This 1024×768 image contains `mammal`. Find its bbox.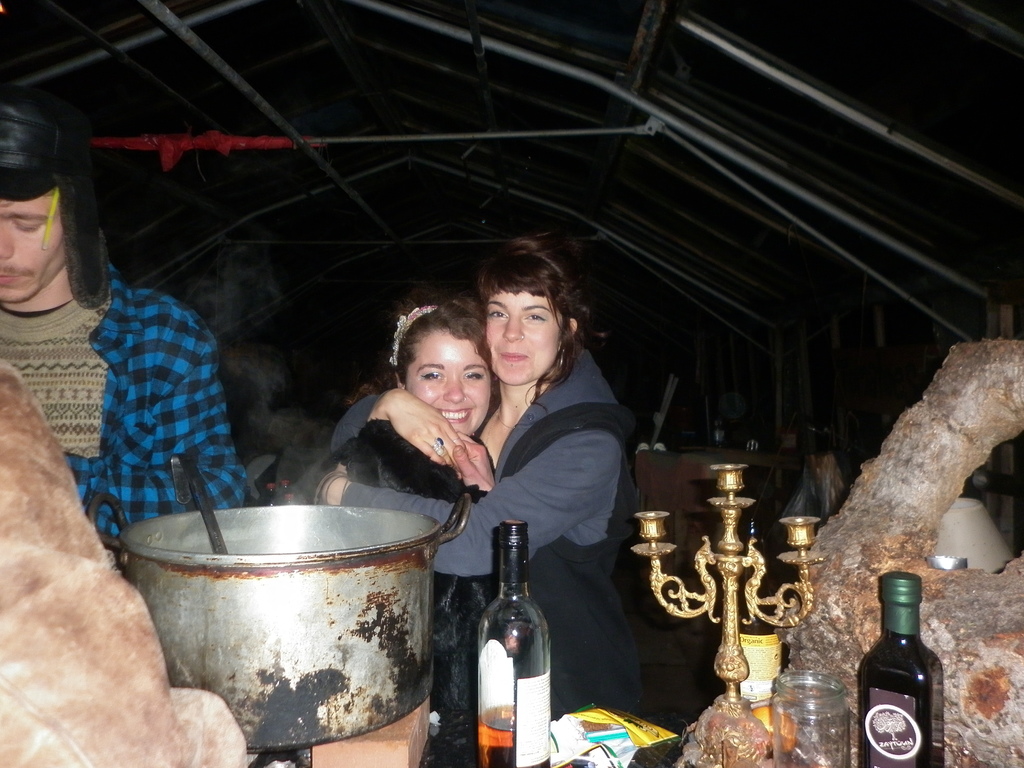
locate(0, 108, 246, 554).
